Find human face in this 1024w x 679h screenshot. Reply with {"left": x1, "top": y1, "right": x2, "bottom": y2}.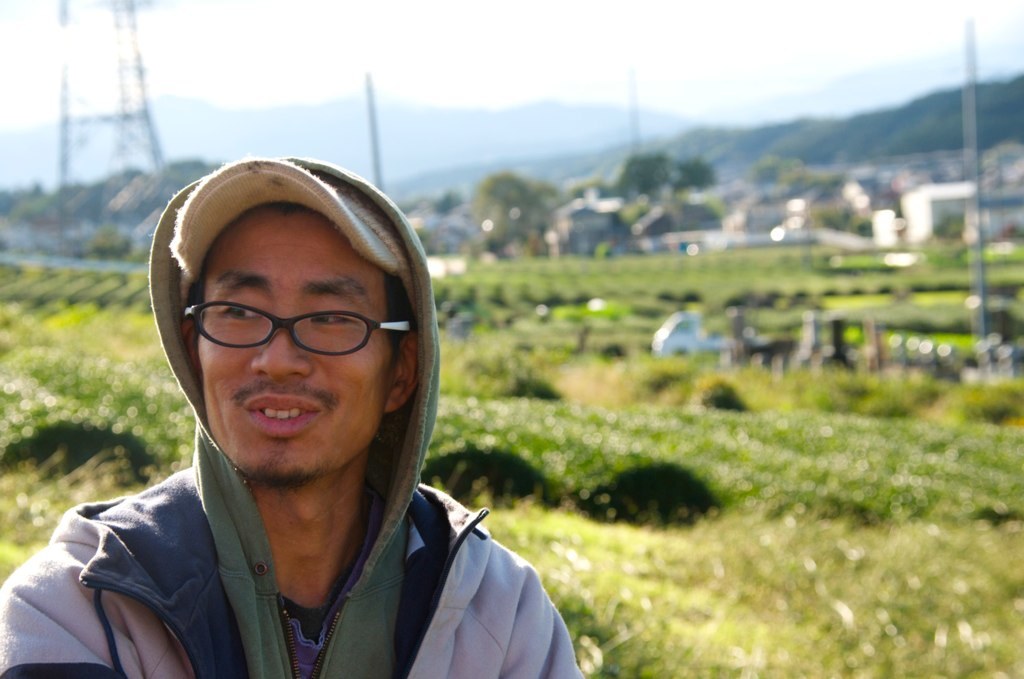
{"left": 196, "top": 211, "right": 394, "bottom": 473}.
